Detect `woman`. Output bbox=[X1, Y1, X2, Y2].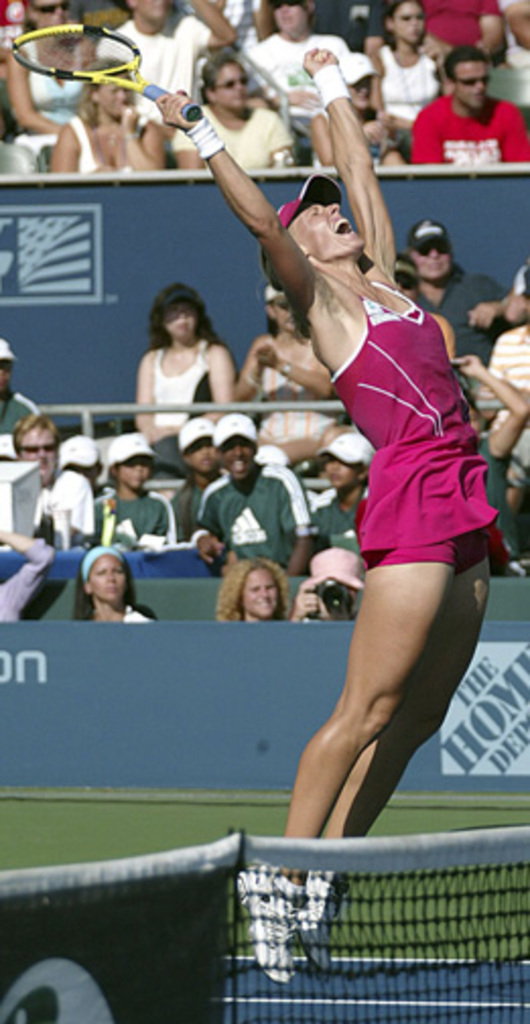
bbox=[242, 278, 343, 445].
